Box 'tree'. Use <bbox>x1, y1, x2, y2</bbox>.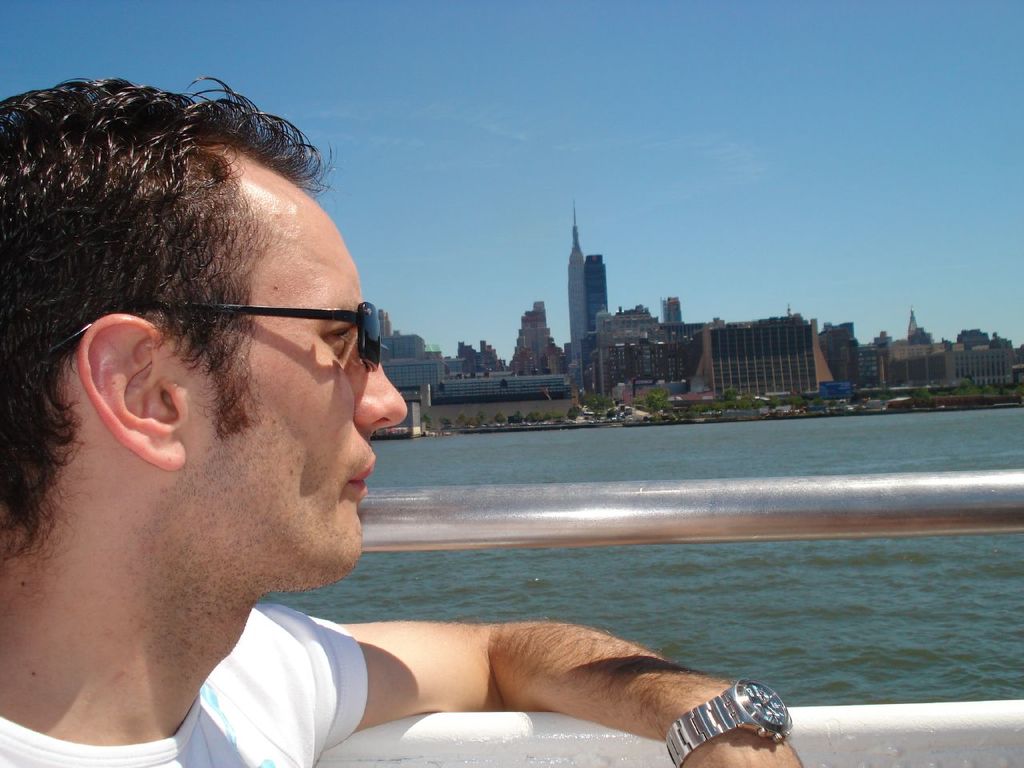
<bbox>727, 388, 743, 398</bbox>.
